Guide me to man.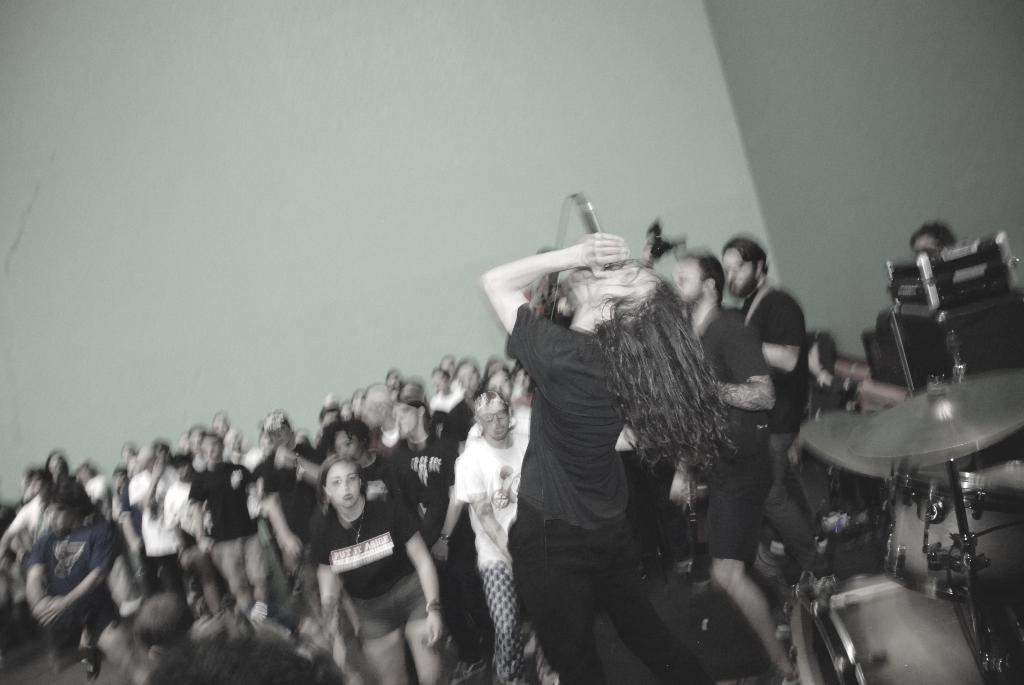
Guidance: {"x1": 445, "y1": 361, "x2": 489, "y2": 455}.
